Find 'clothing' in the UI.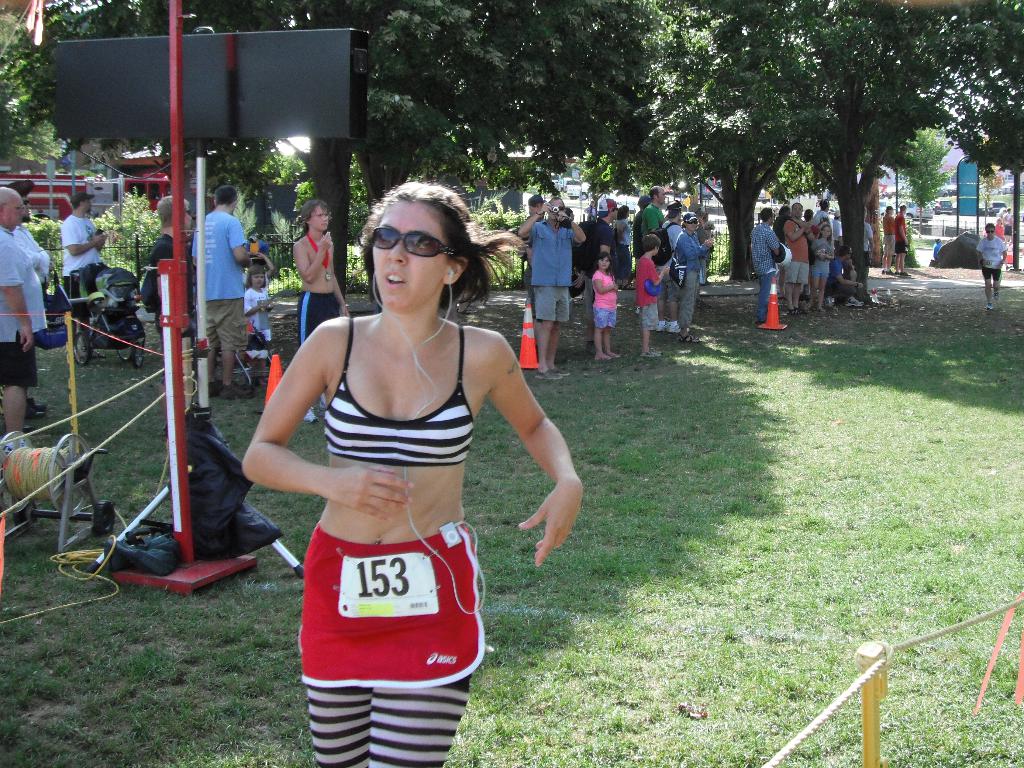
UI element at pyautogui.locateOnScreen(278, 315, 520, 701).
